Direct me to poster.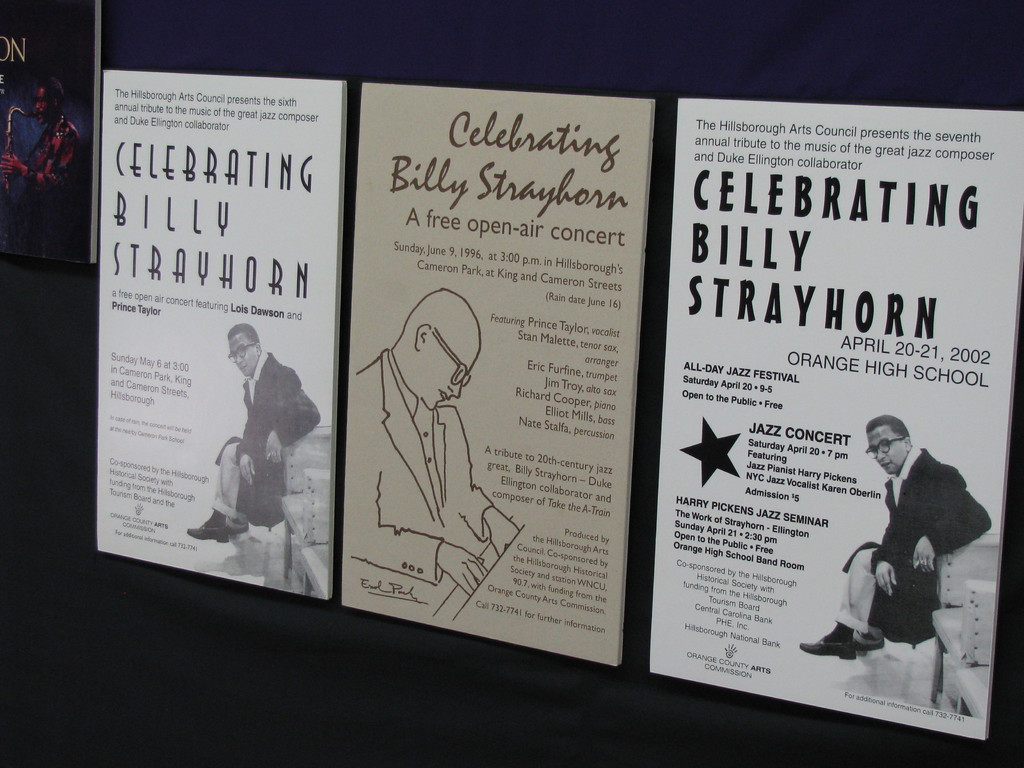
Direction: [648, 100, 1023, 741].
